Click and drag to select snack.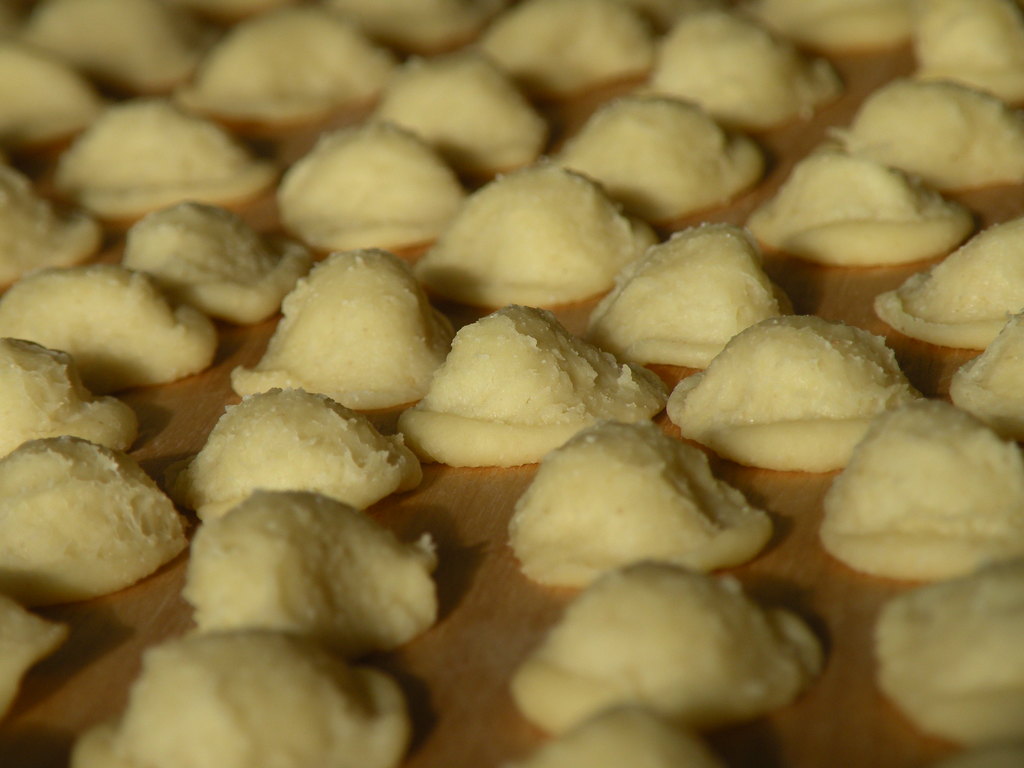
Selection: bbox=(338, 0, 509, 51).
